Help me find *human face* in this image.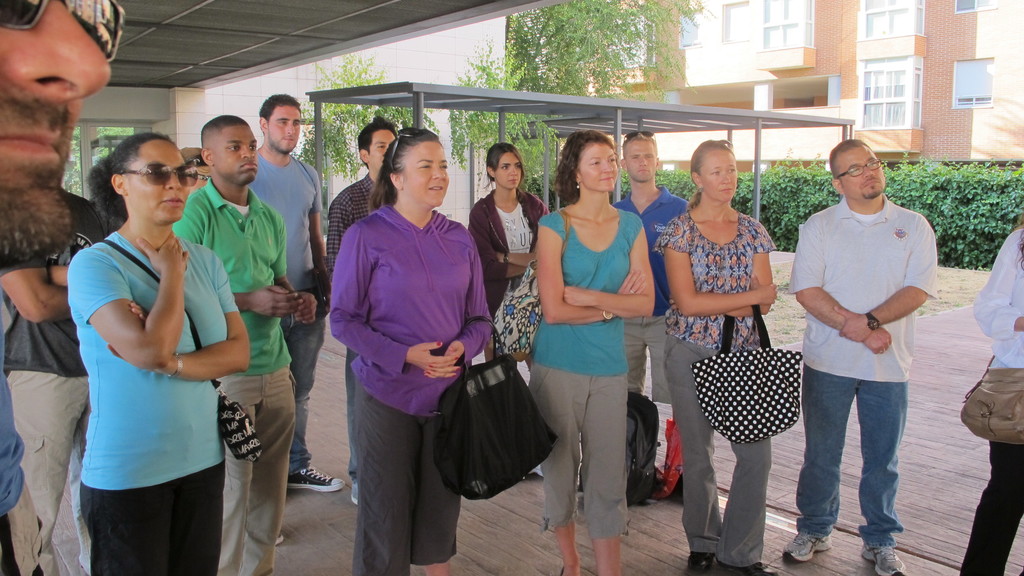
Found it: bbox=(371, 125, 396, 170).
